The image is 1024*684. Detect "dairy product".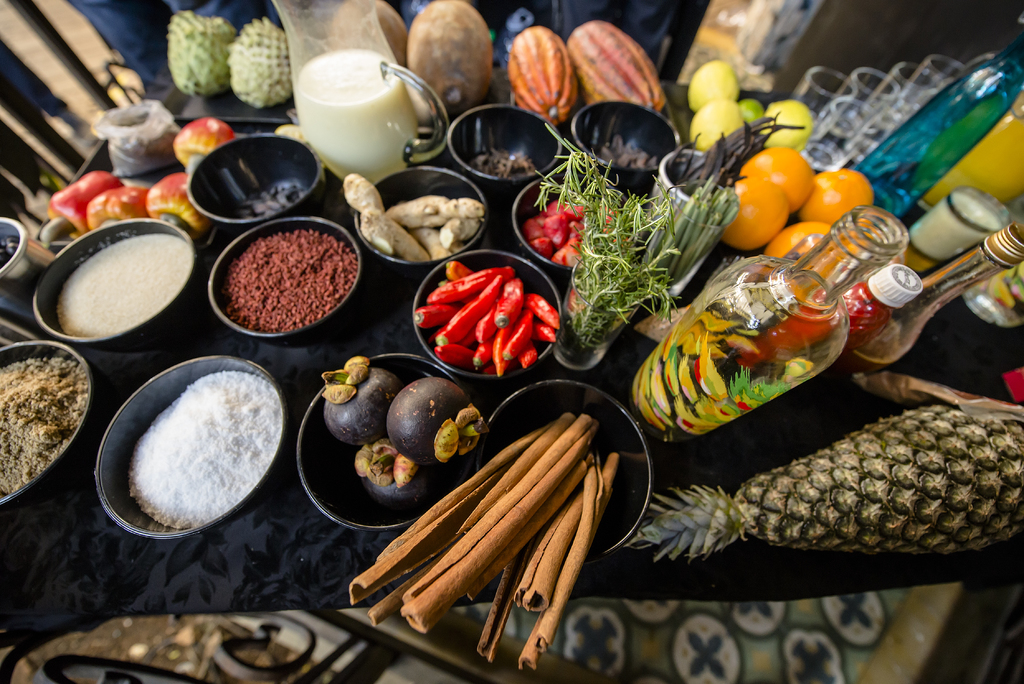
Detection: 263/29/443/178.
